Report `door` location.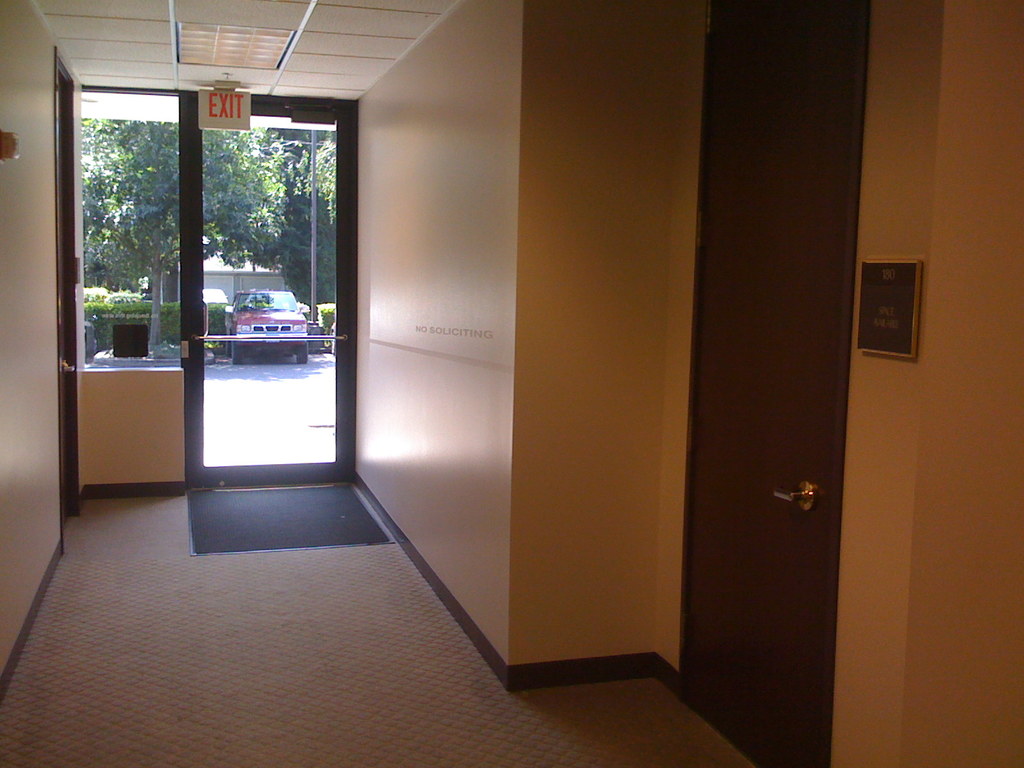
Report: BBox(54, 77, 75, 532).
